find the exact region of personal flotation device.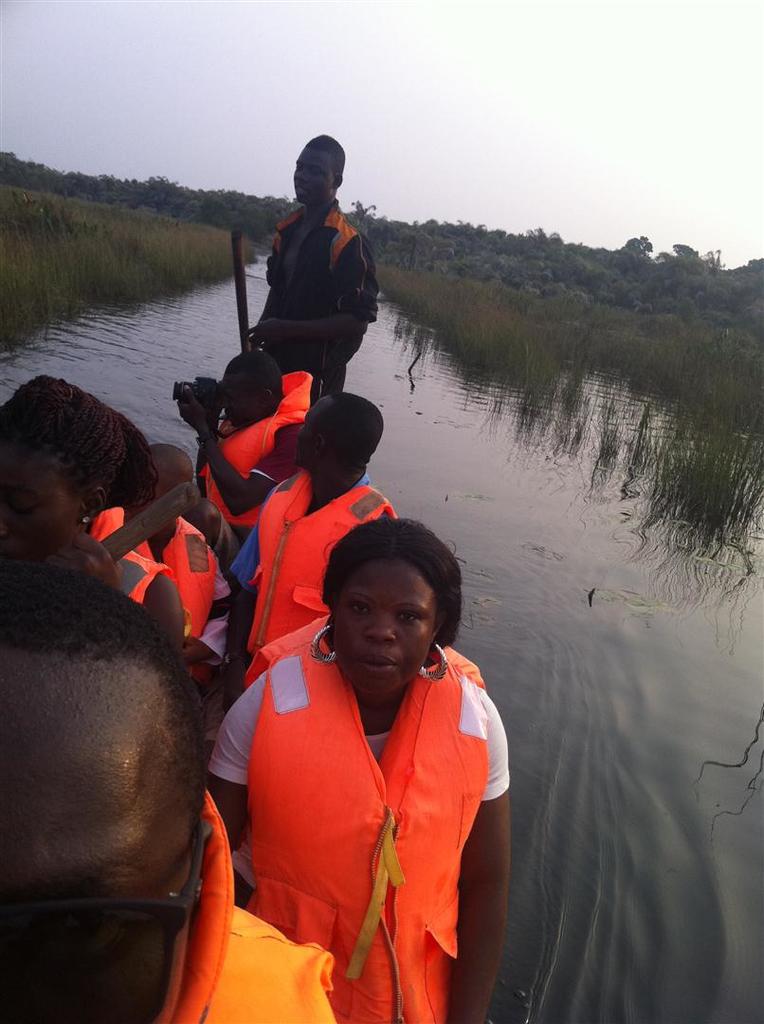
Exact region: (x1=83, y1=496, x2=250, y2=663).
